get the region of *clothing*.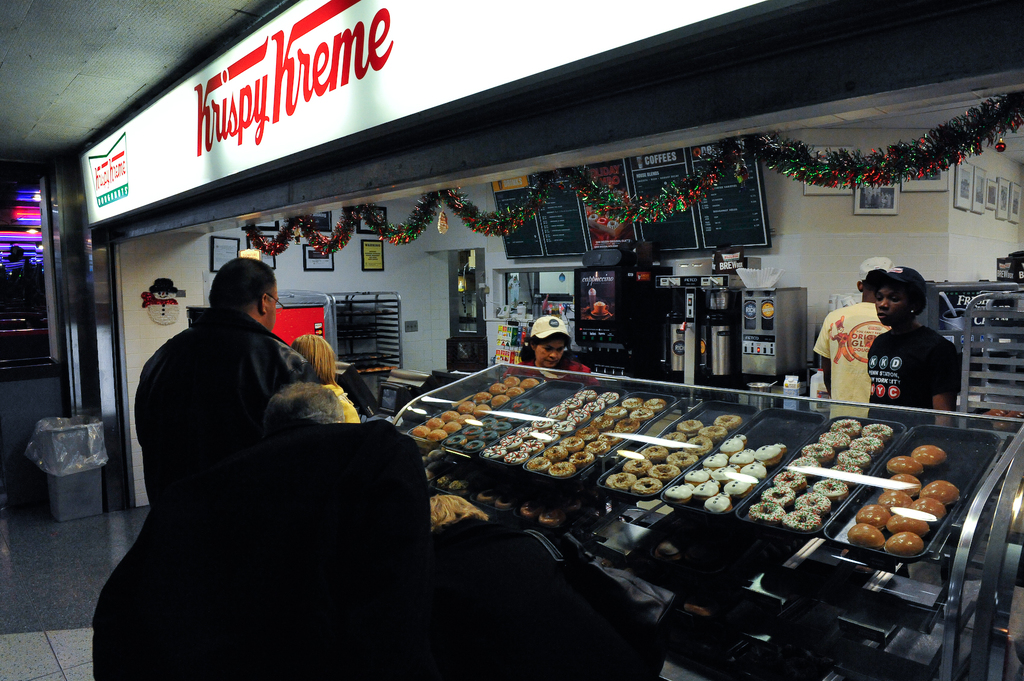
<bbox>859, 301, 967, 413</bbox>.
